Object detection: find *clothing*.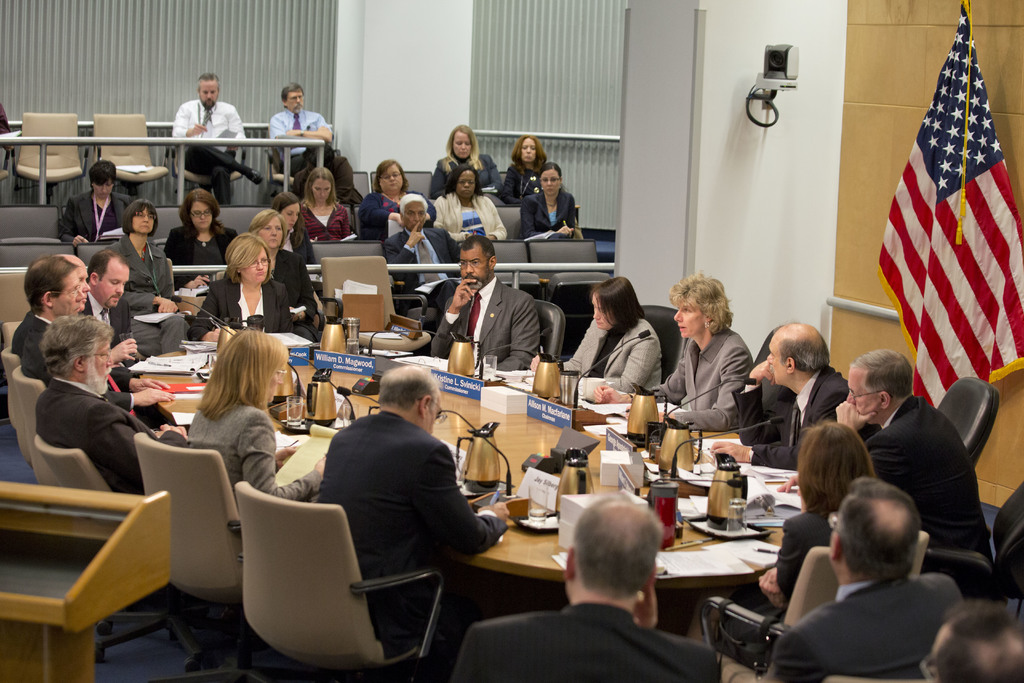
l=522, t=186, r=574, b=241.
